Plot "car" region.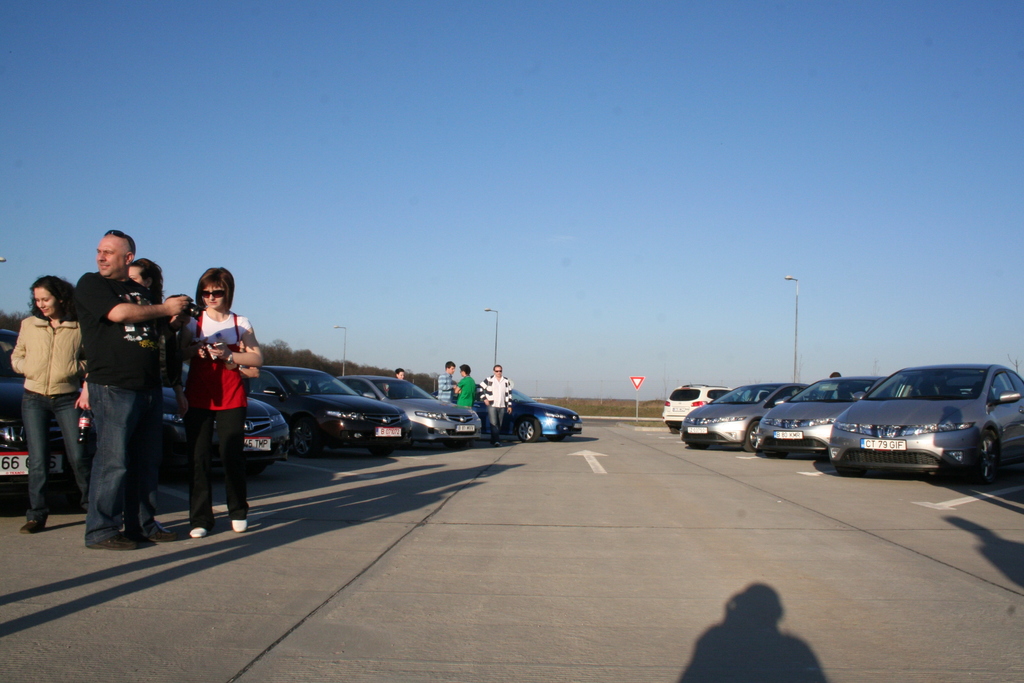
Plotted at bbox=[674, 383, 803, 457].
